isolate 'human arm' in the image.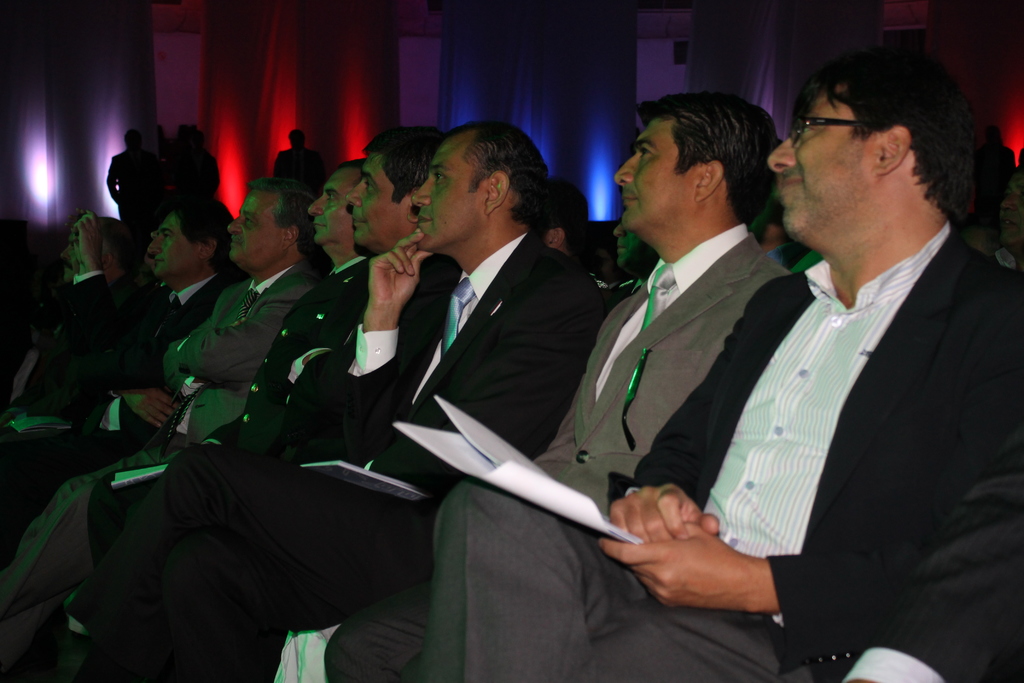
Isolated region: (x1=597, y1=270, x2=1023, y2=605).
